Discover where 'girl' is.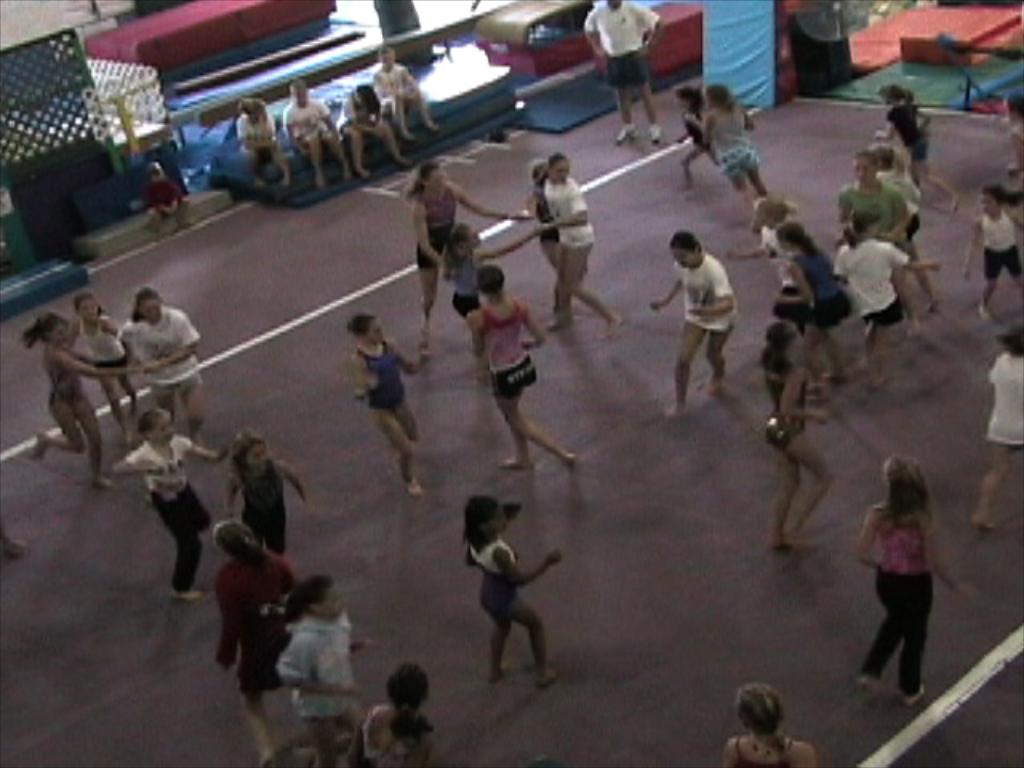
Discovered at [960,187,1022,318].
